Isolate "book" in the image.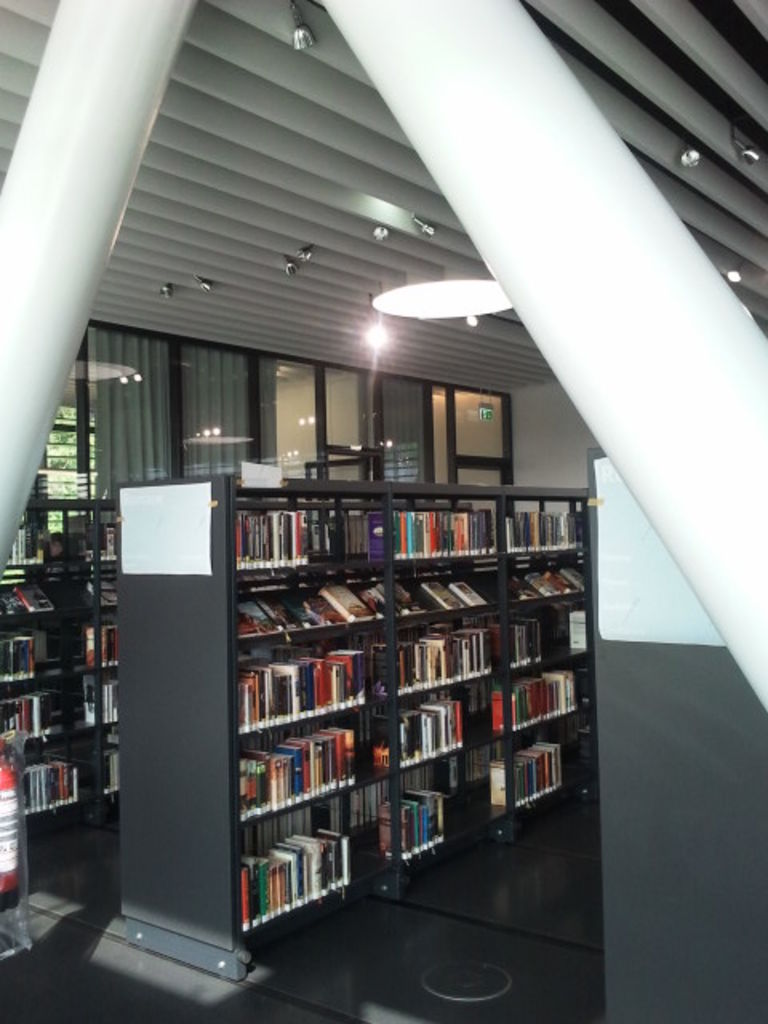
Isolated region: l=277, t=661, r=302, b=717.
